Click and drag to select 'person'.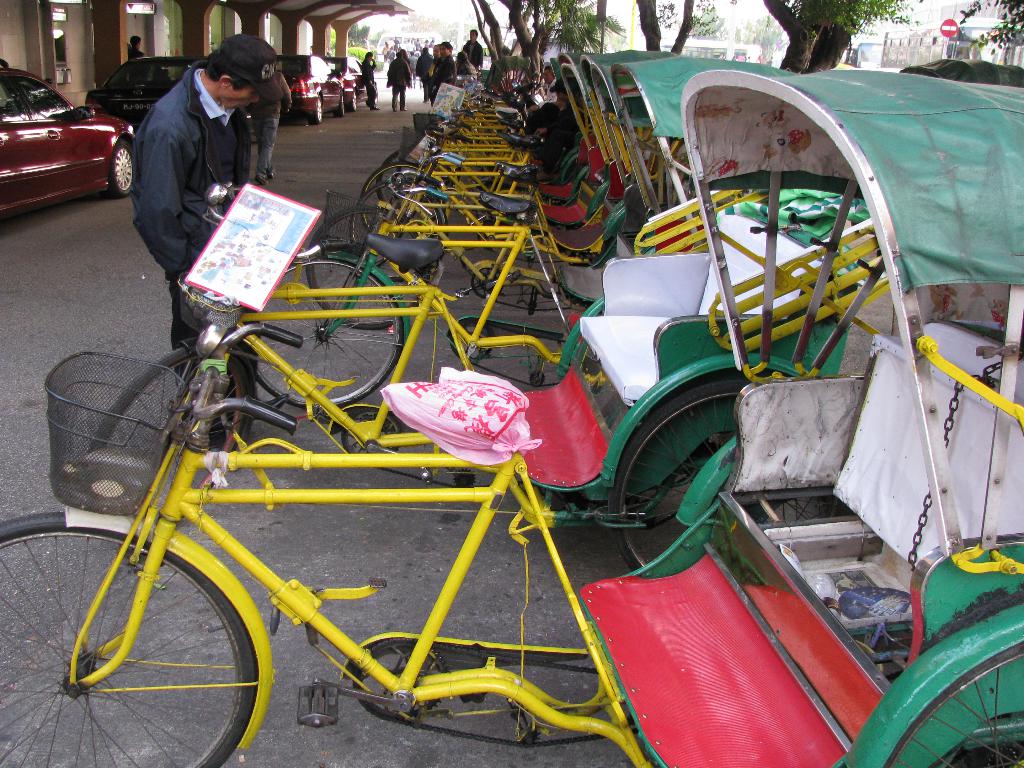
Selection: {"x1": 242, "y1": 57, "x2": 294, "y2": 190}.
